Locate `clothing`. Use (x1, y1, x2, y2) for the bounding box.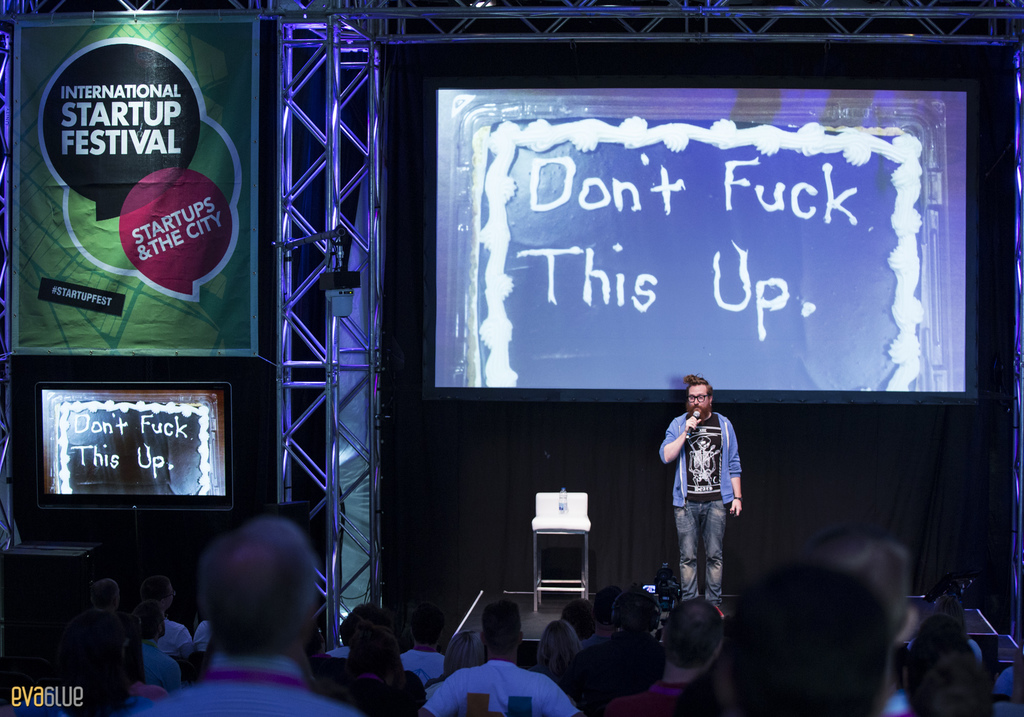
(604, 679, 704, 716).
